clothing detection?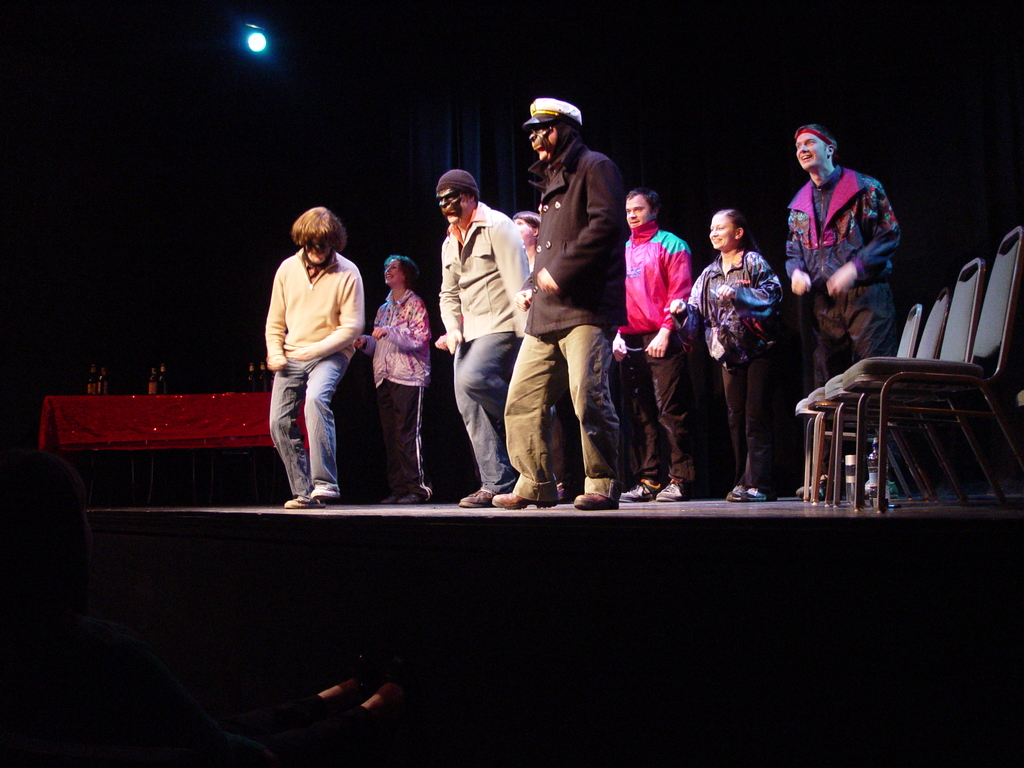
{"left": 369, "top": 287, "right": 432, "bottom": 502}
